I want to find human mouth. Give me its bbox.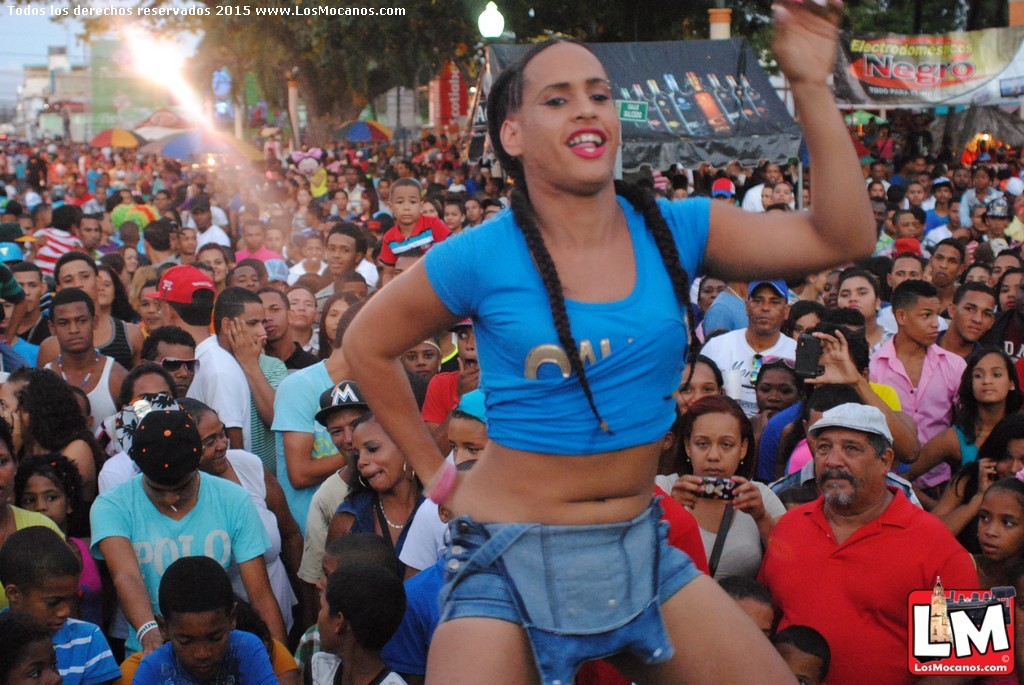
region(700, 464, 727, 478).
